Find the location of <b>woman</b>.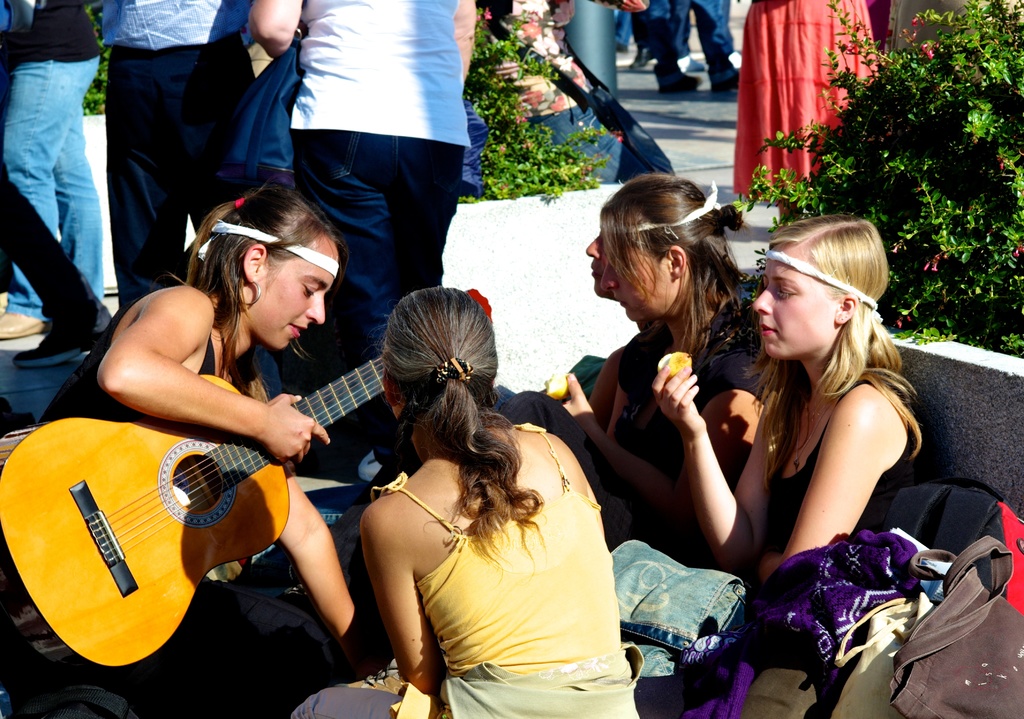
Location: bbox=[291, 286, 645, 718].
